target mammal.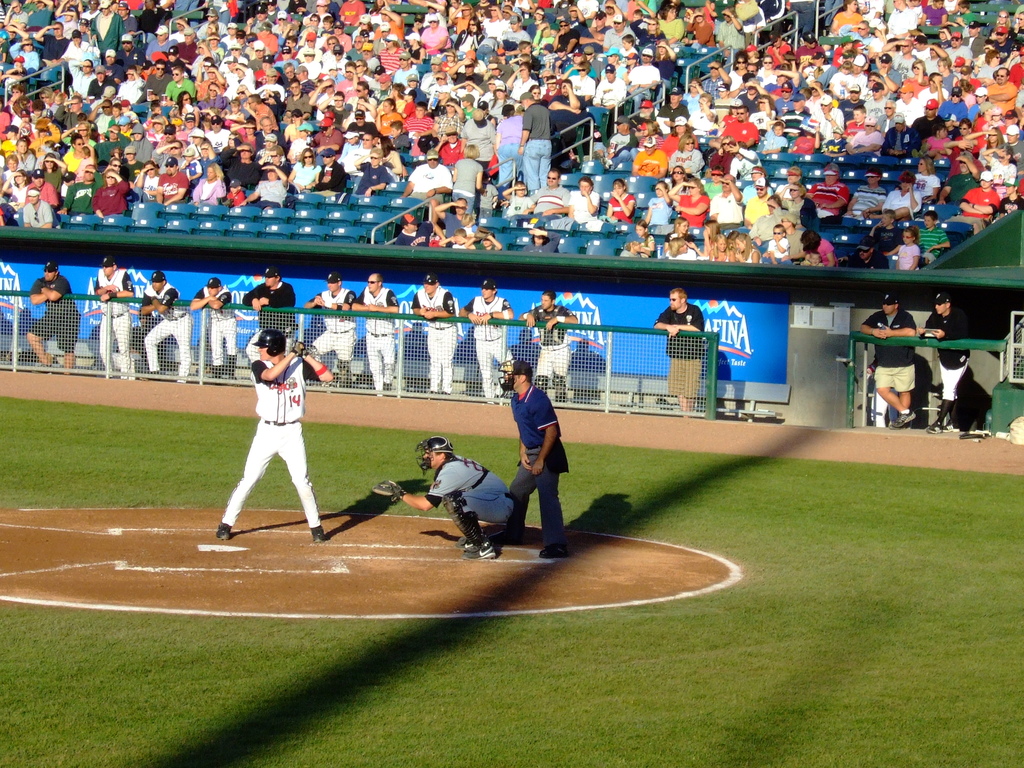
Target region: box=[456, 284, 512, 400].
